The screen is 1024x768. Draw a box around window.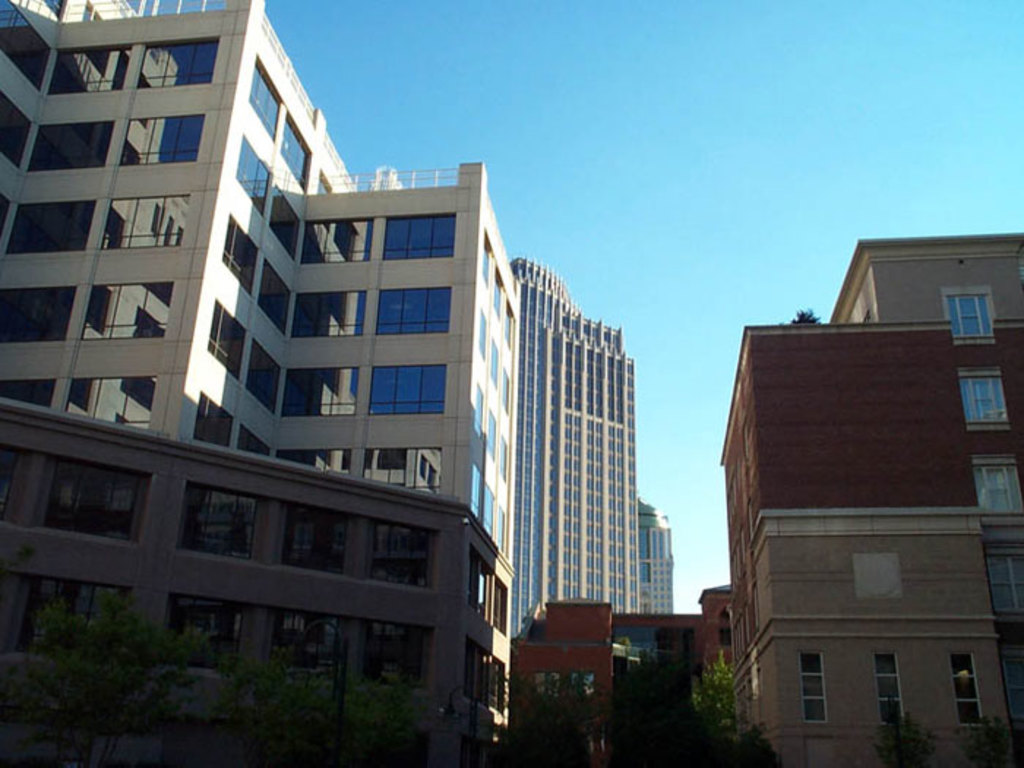
bbox(467, 639, 503, 709).
